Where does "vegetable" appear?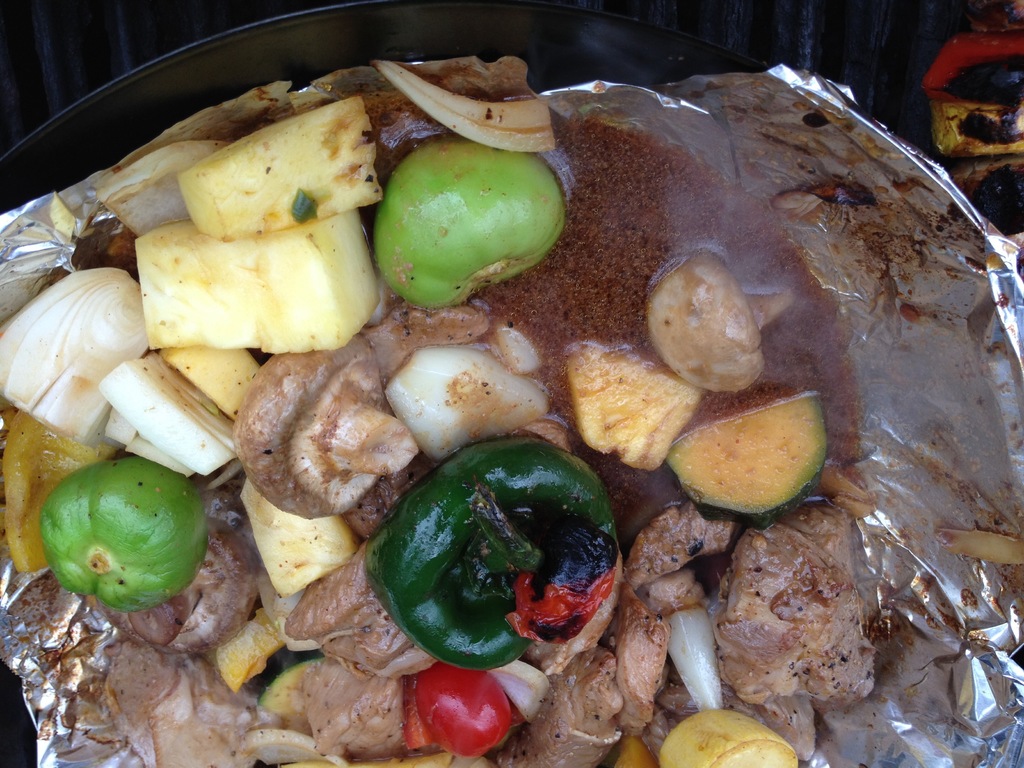
Appears at left=388, top=347, right=557, bottom=452.
